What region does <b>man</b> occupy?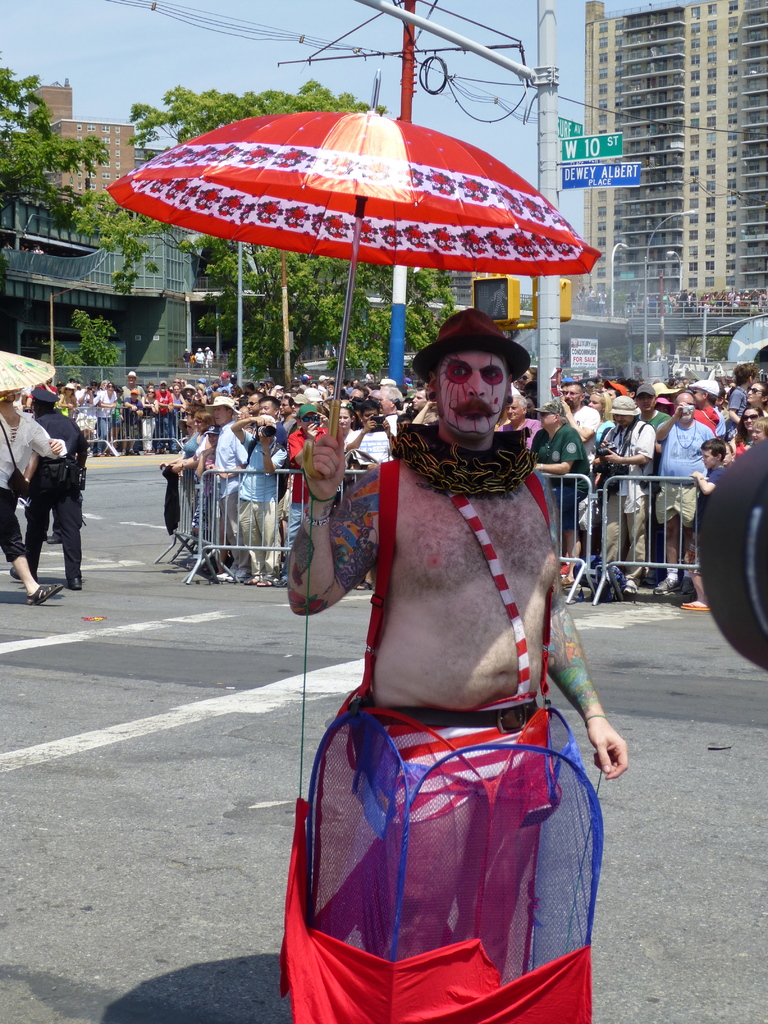
(left=255, top=399, right=278, bottom=431).
